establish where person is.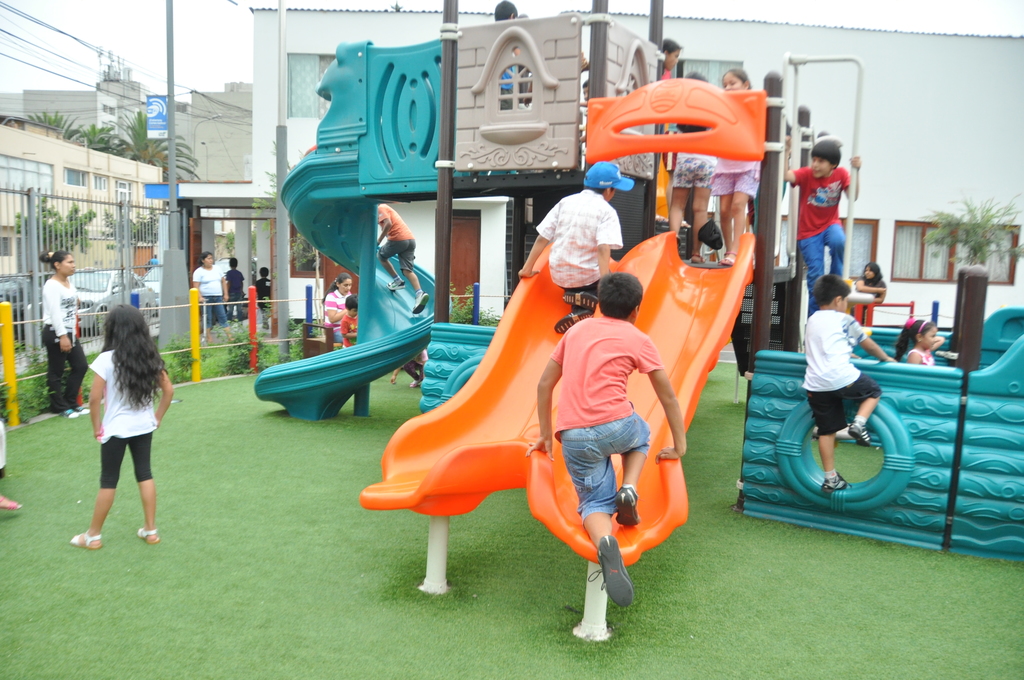
Established at box(68, 304, 180, 544).
